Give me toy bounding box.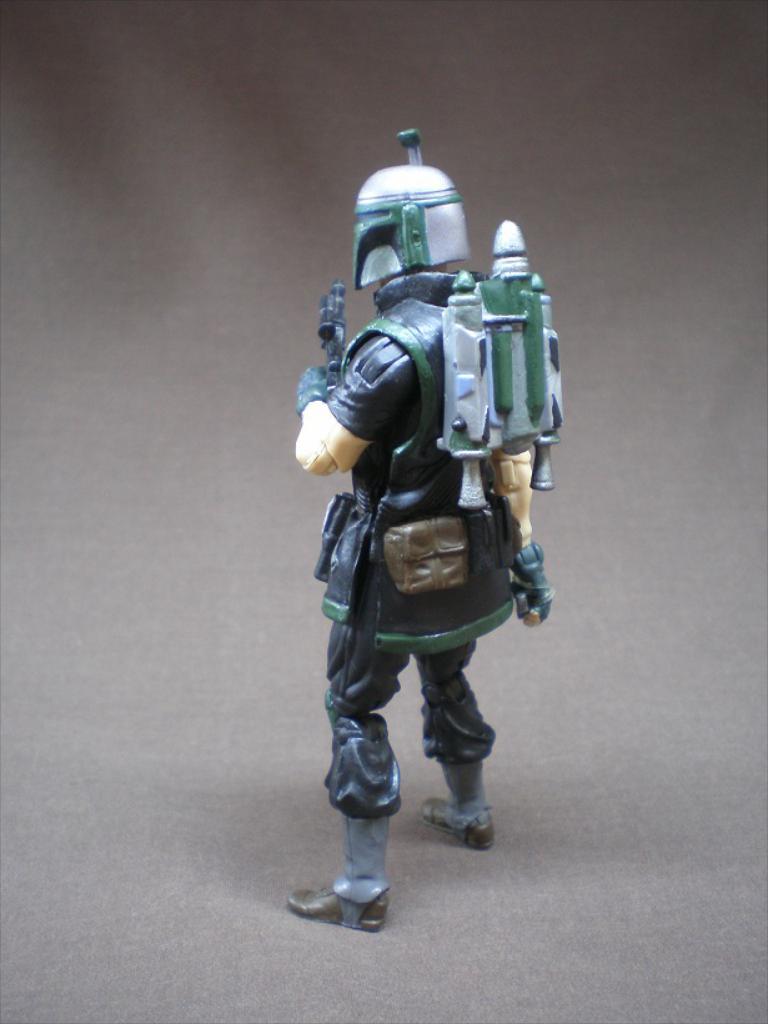
(left=288, top=135, right=566, bottom=938).
